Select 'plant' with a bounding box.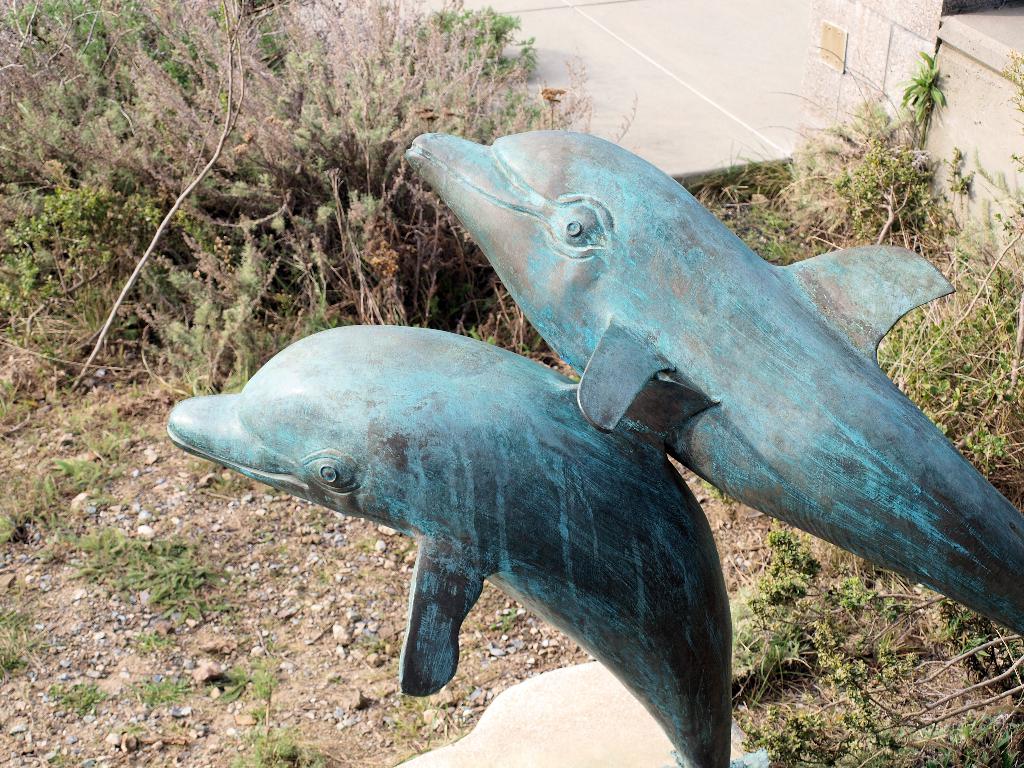
bbox=[498, 598, 515, 628].
